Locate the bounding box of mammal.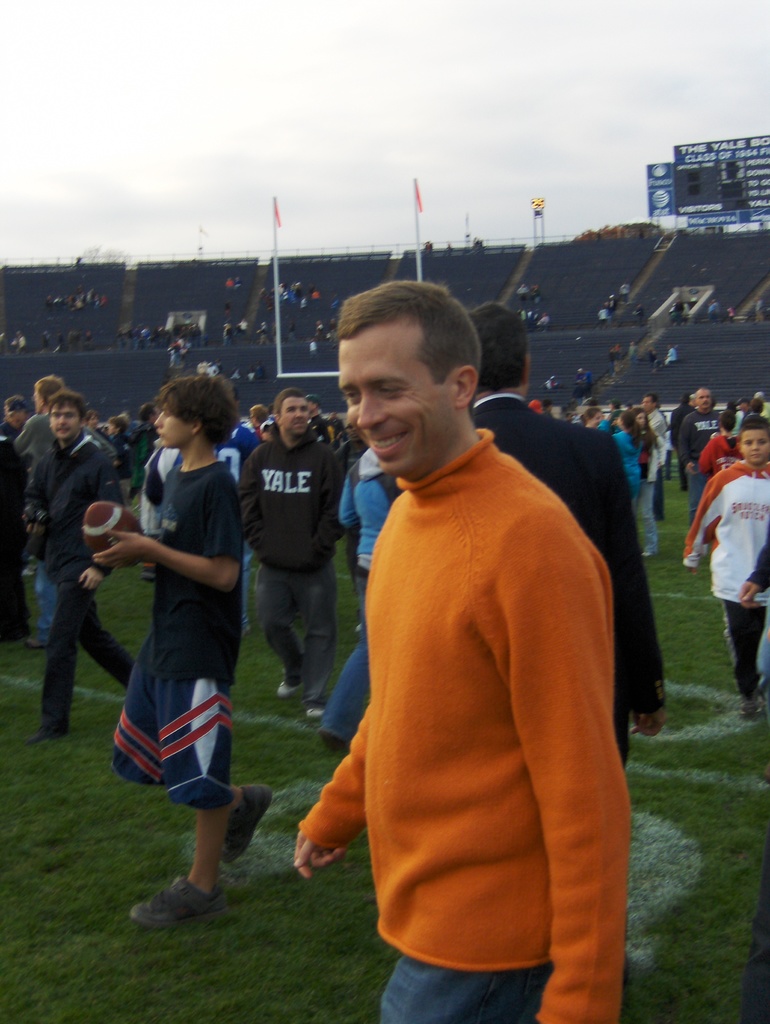
Bounding box: 470:239:485:253.
